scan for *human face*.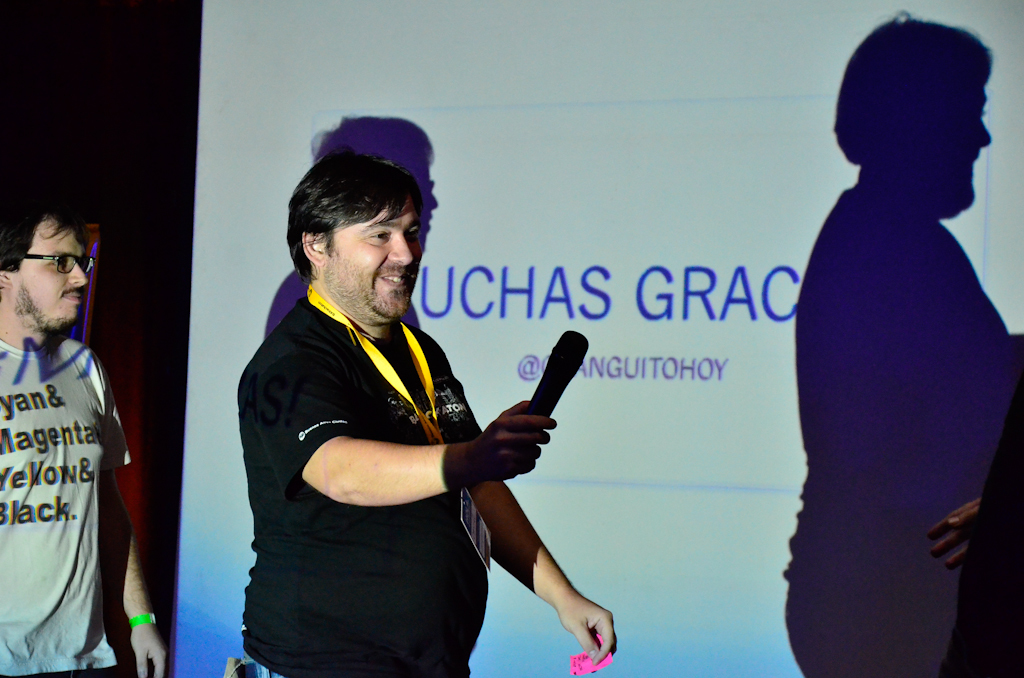
Scan result: left=13, top=216, right=89, bottom=319.
